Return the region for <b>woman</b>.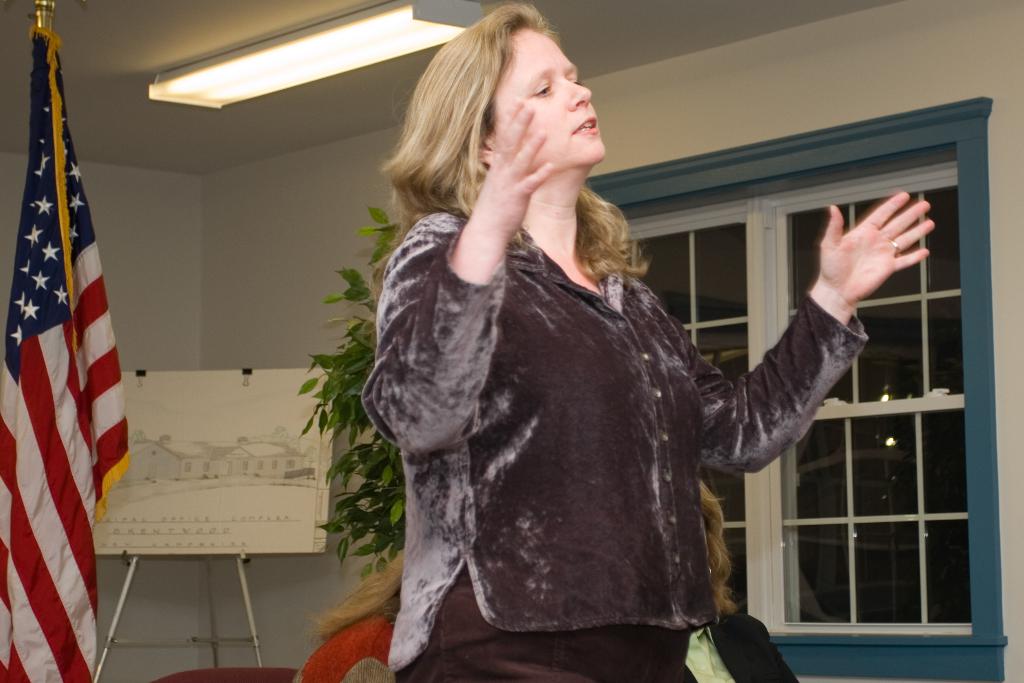
box(292, 551, 403, 682).
